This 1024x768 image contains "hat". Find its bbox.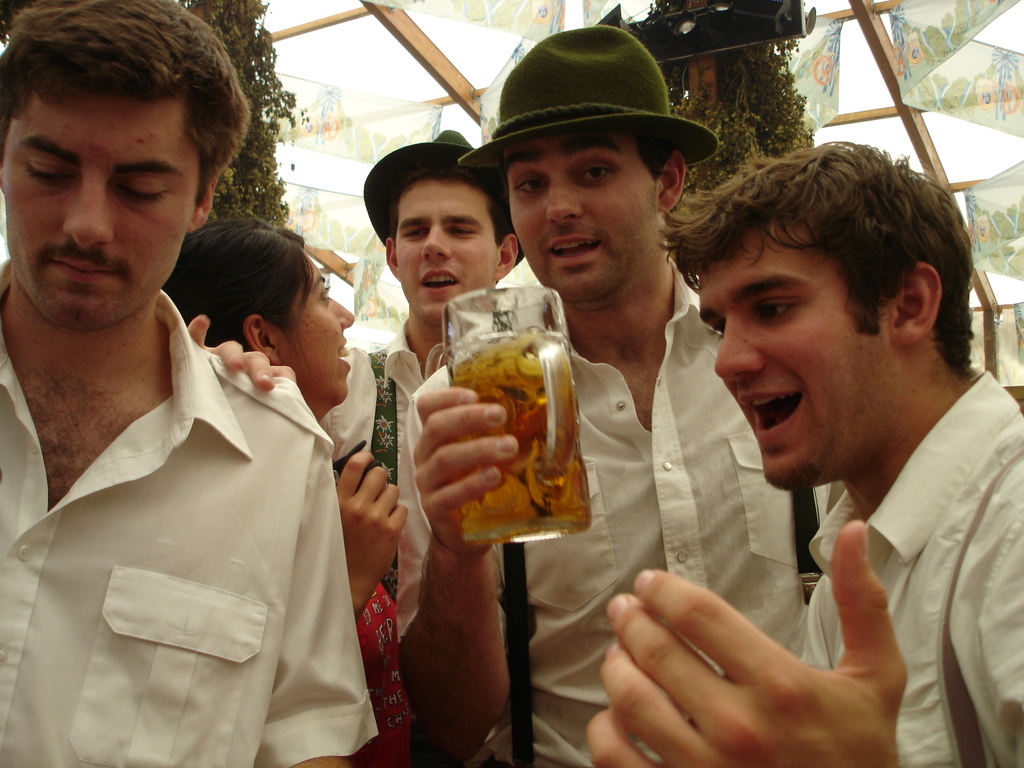
x1=460, y1=24, x2=719, y2=170.
